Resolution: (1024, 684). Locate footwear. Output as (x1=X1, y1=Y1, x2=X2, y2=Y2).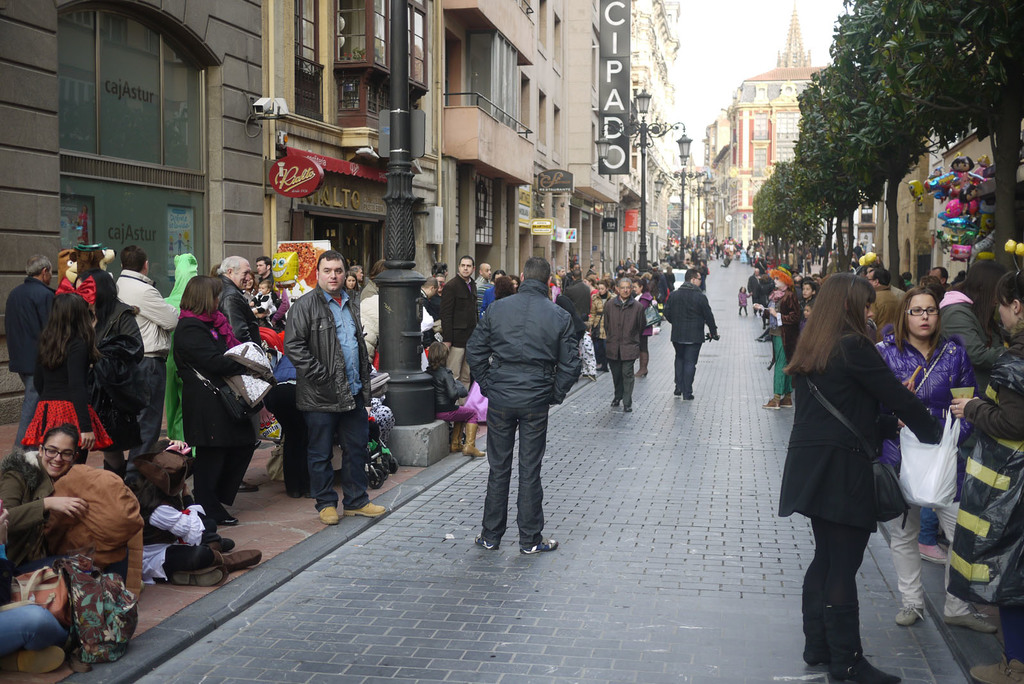
(x1=622, y1=399, x2=637, y2=417).
